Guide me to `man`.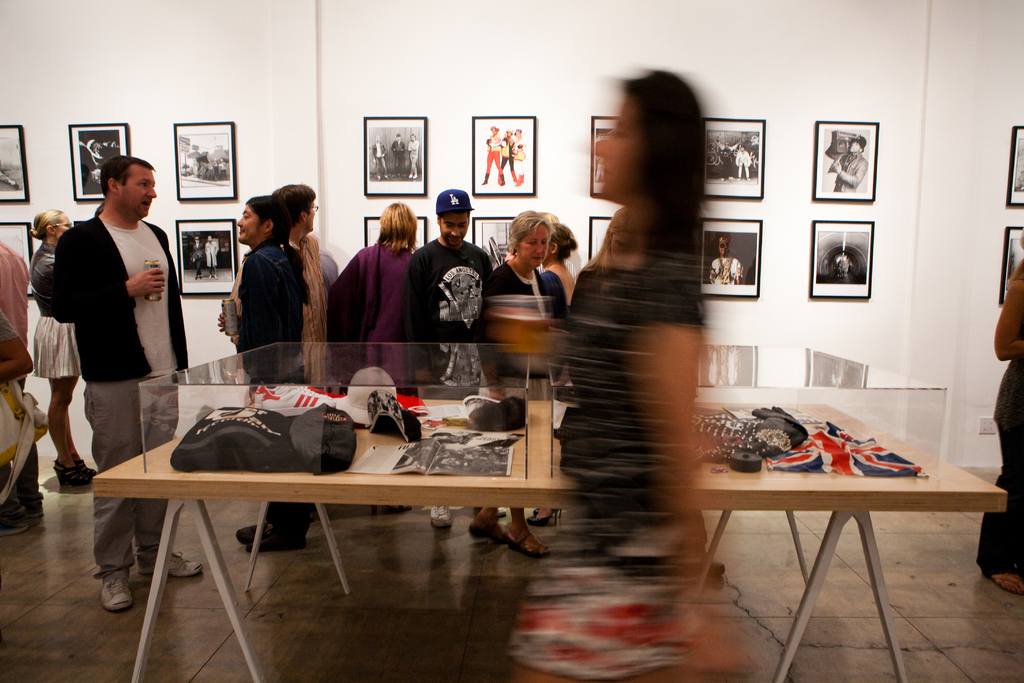
Guidance: bbox(224, 185, 337, 391).
